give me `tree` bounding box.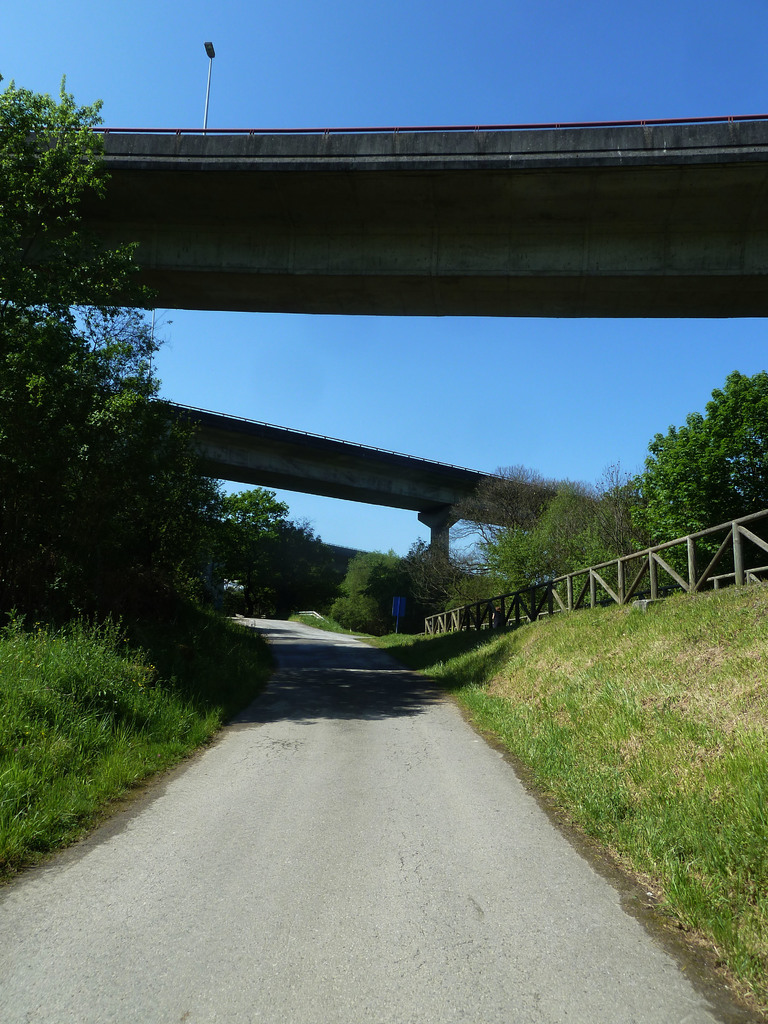
(1,74,337,636).
